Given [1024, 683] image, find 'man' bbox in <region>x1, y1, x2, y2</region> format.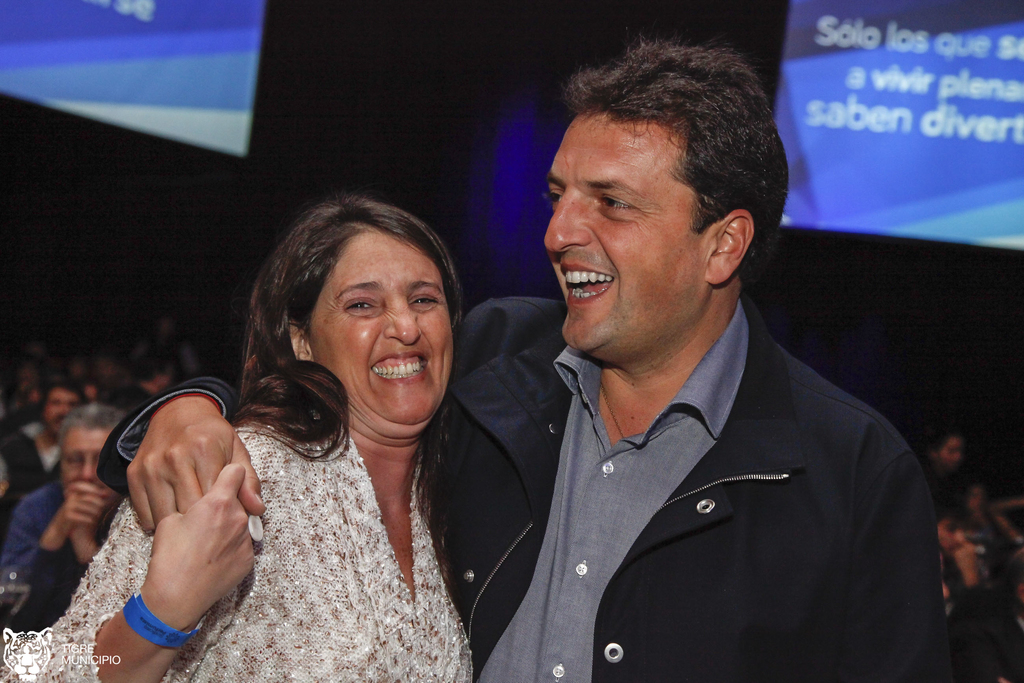
<region>0, 404, 131, 635</region>.
